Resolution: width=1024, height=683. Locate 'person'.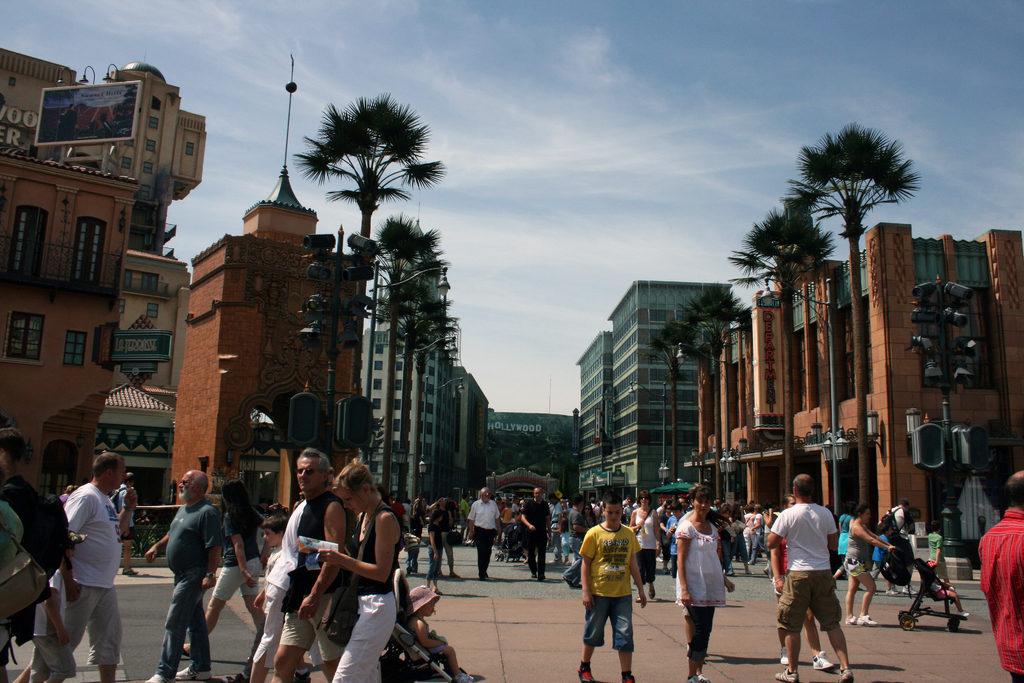
crop(920, 554, 973, 616).
